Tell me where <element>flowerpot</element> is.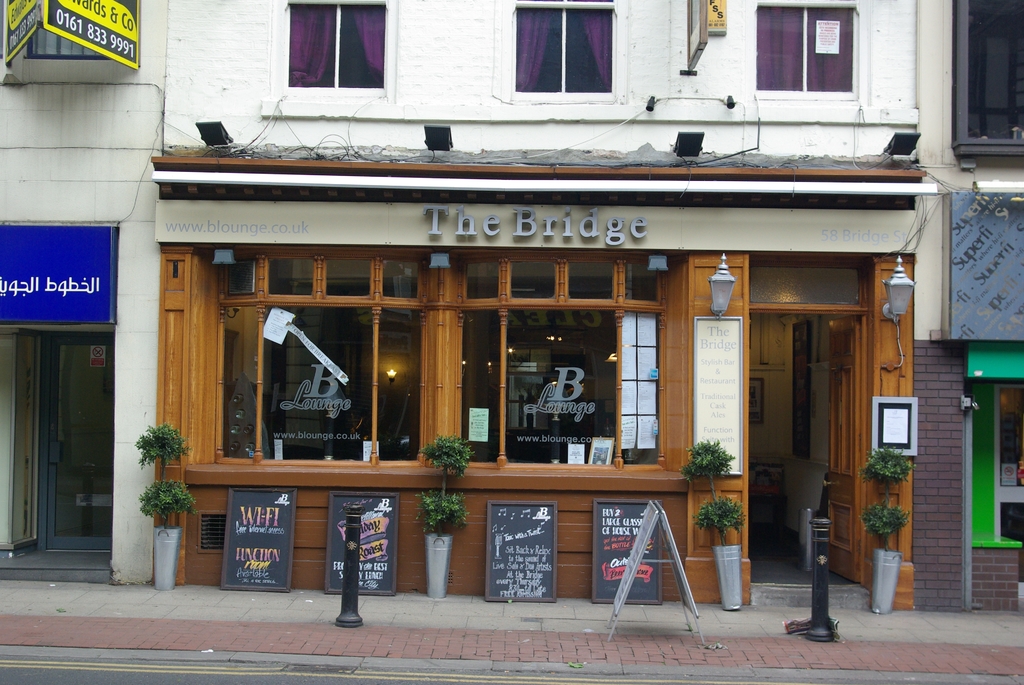
<element>flowerpot</element> is at box(712, 544, 740, 608).
